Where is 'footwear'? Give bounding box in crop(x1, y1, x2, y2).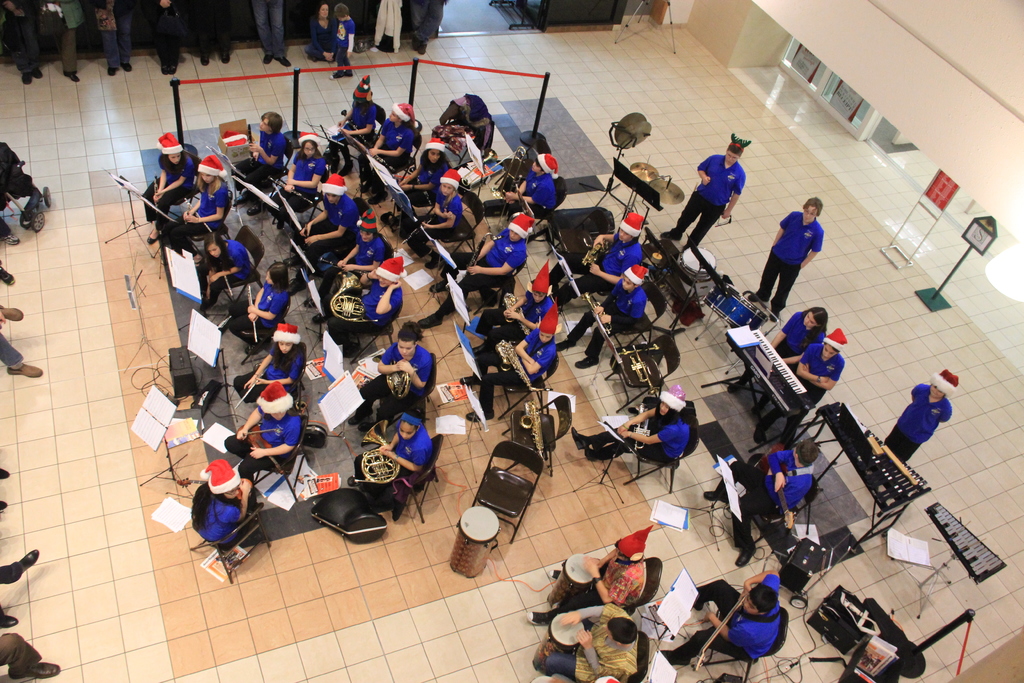
crop(417, 311, 441, 330).
